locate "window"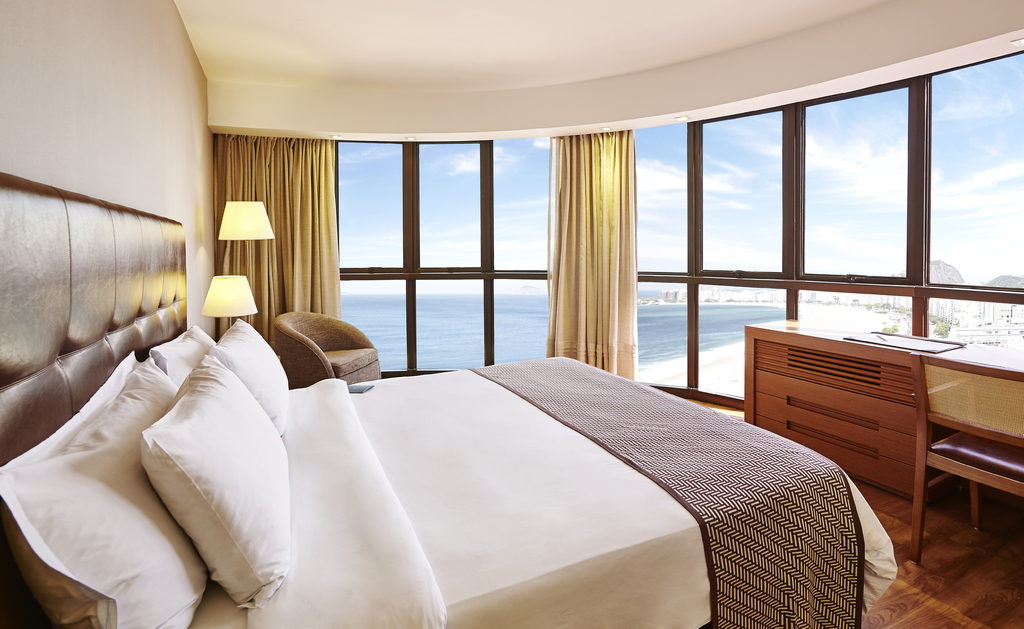
region(631, 115, 1023, 416)
